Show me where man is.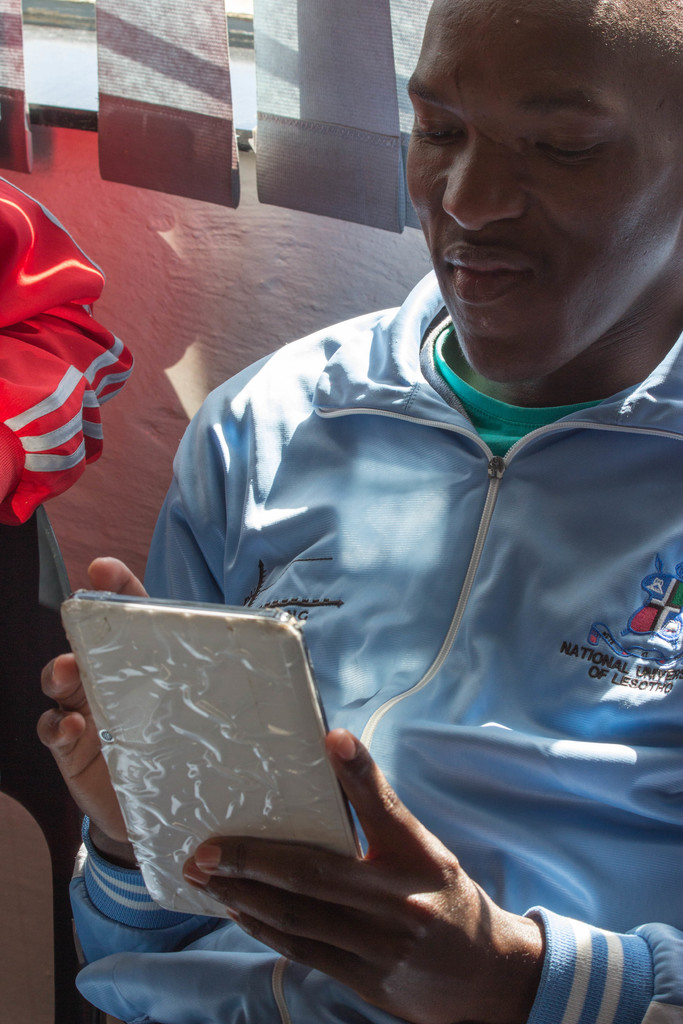
man is at (40, 0, 682, 1023).
